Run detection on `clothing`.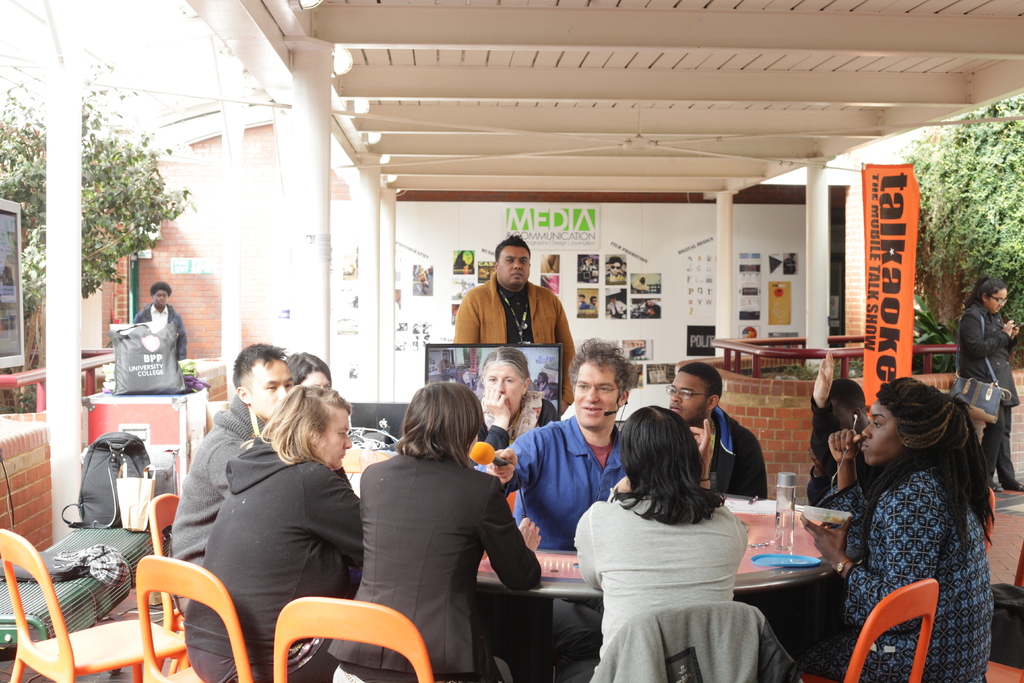
Result: <box>605,300,628,318</box>.
